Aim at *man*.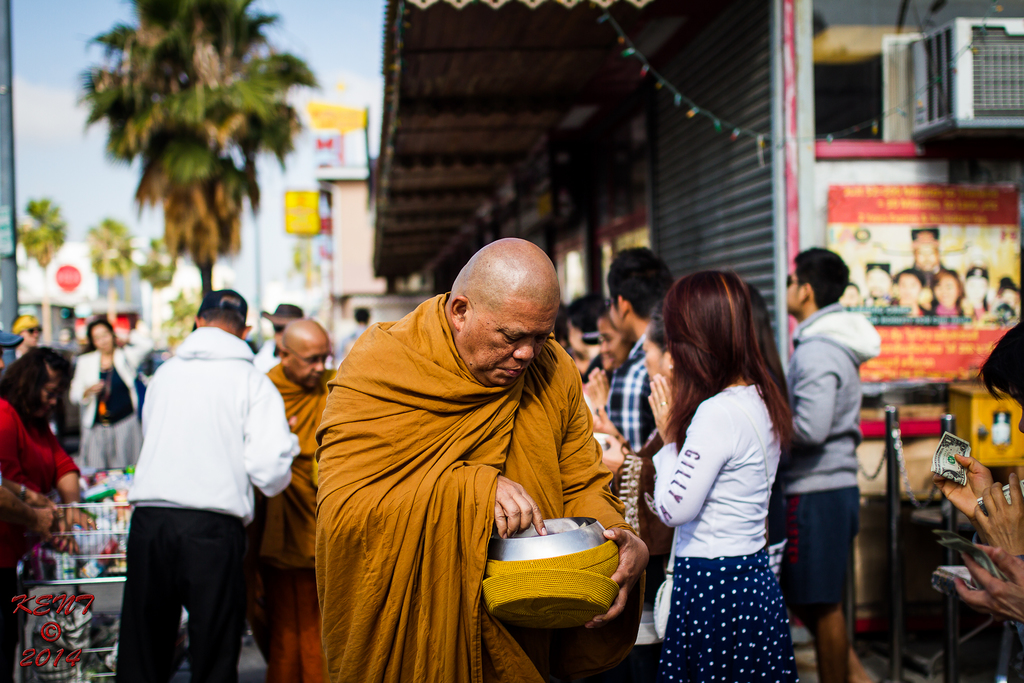
Aimed at region(112, 284, 298, 682).
